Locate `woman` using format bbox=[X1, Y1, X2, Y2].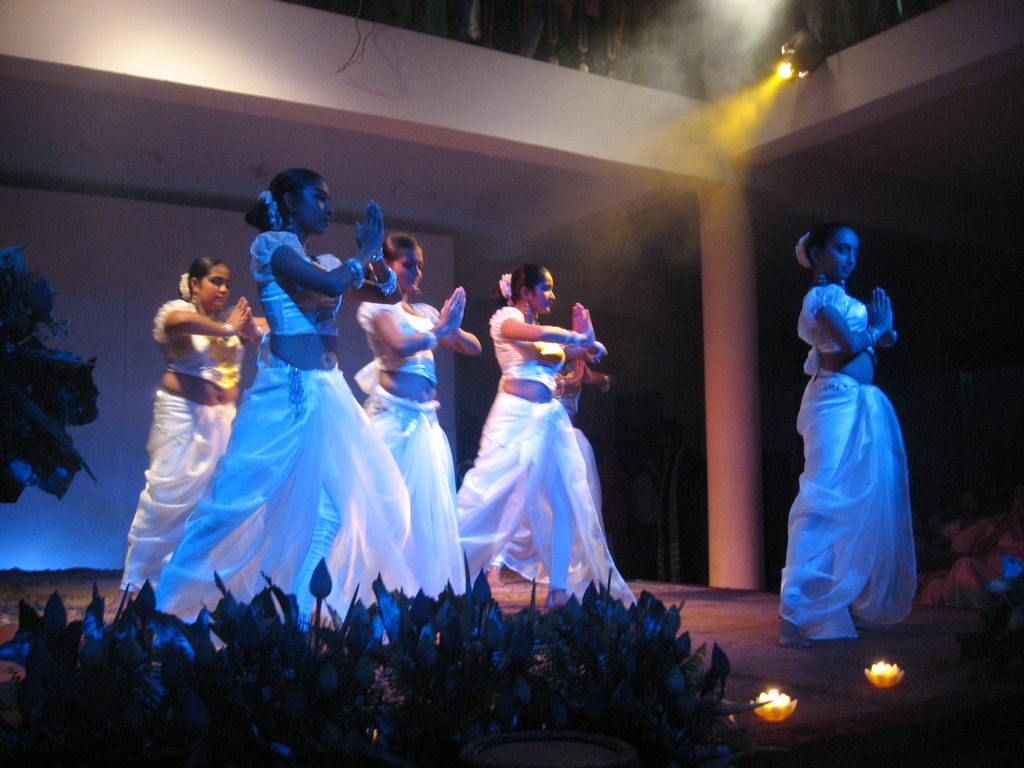
bbox=[152, 168, 415, 614].
